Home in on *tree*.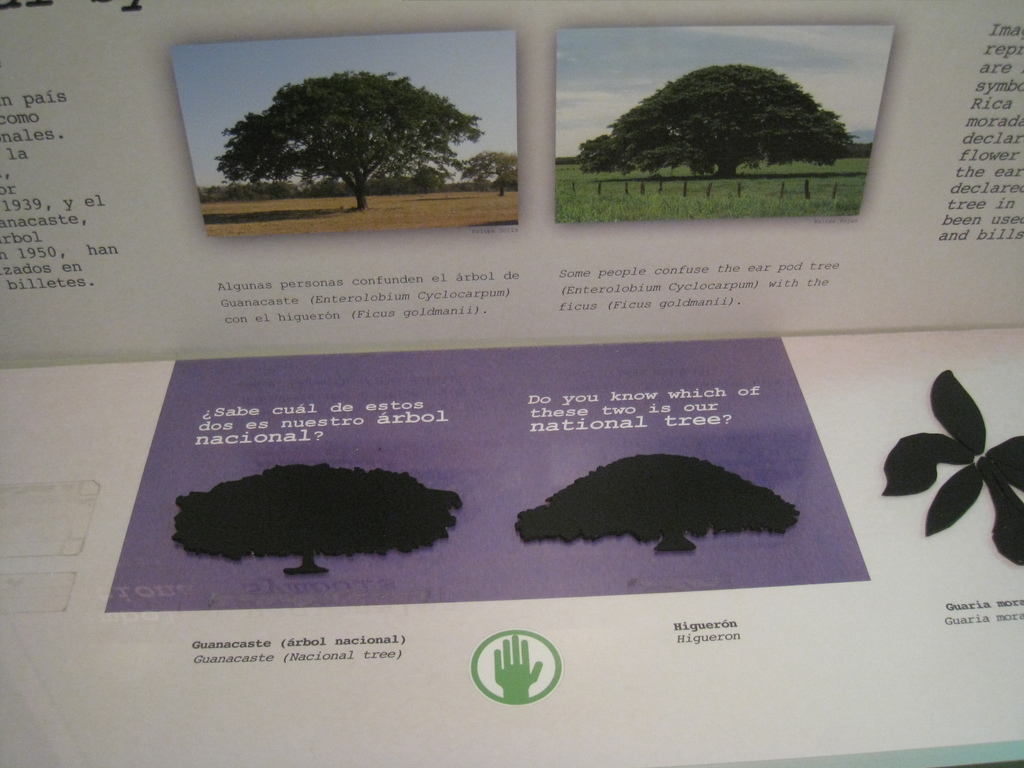
Homed in at 573, 40, 881, 196.
